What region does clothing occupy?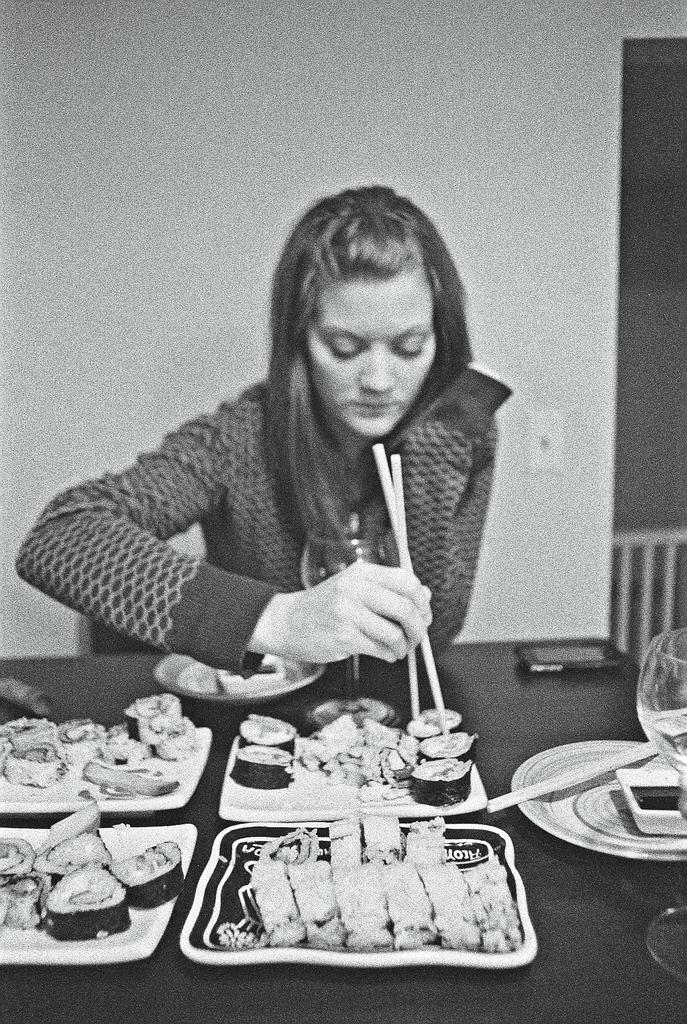
l=17, t=378, r=513, b=676.
